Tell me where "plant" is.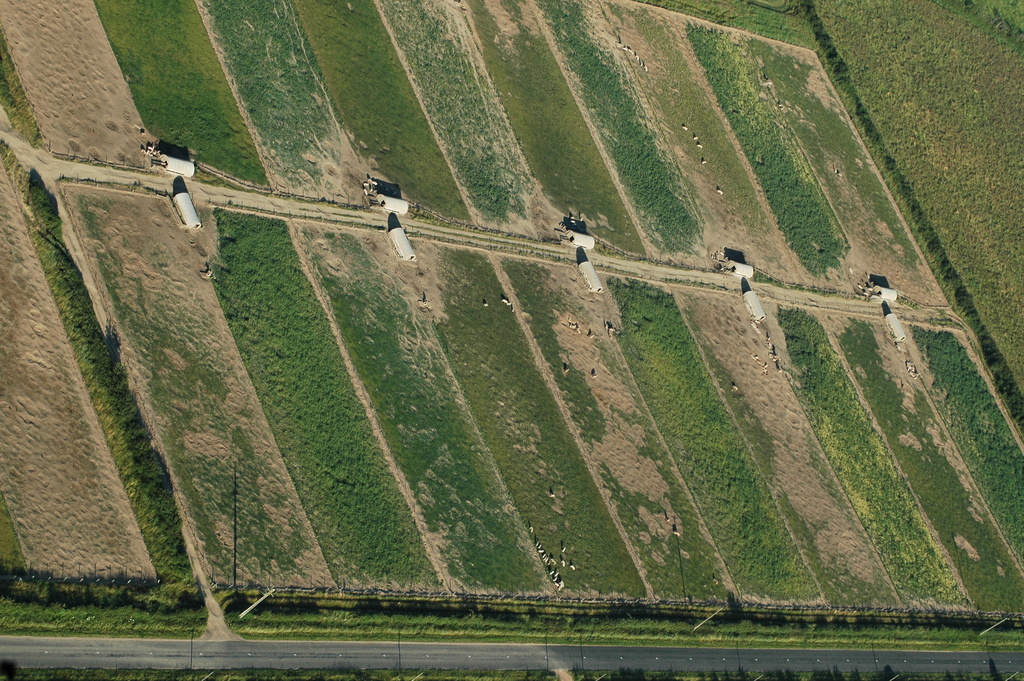
"plant" is at select_region(299, 238, 558, 598).
